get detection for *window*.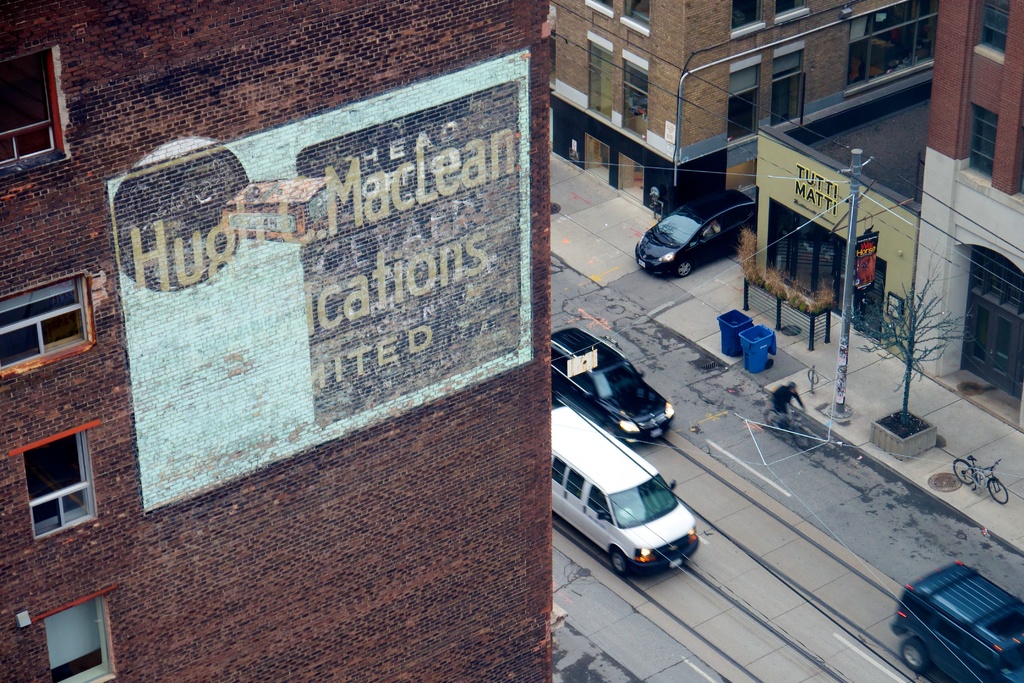
Detection: [x1=0, y1=43, x2=63, y2=163].
